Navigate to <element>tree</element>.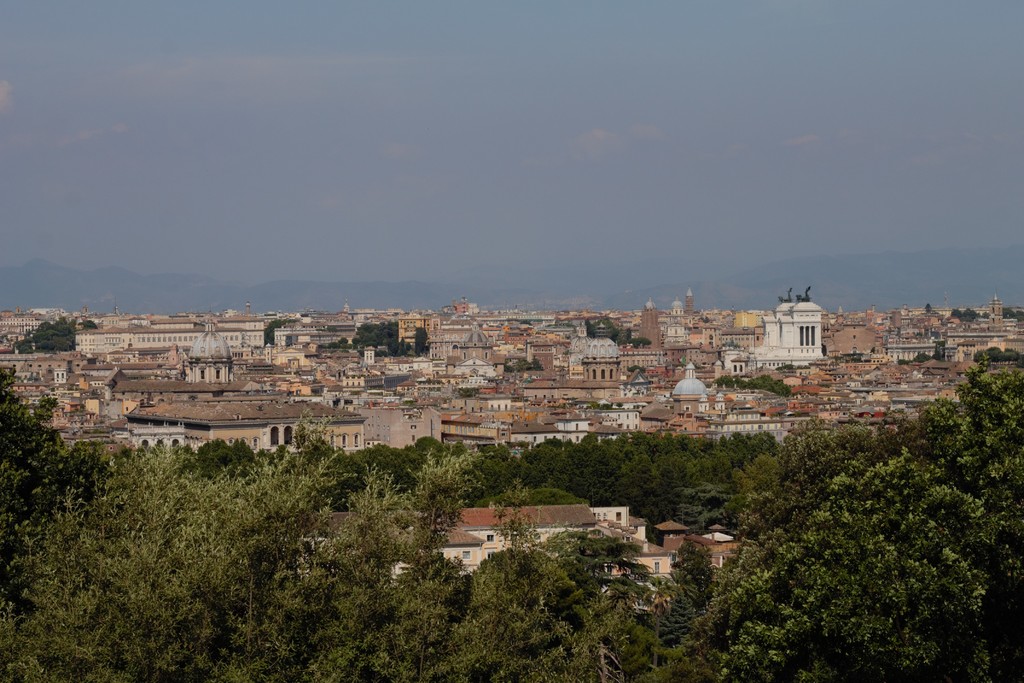
Navigation target: bbox(797, 363, 812, 368).
